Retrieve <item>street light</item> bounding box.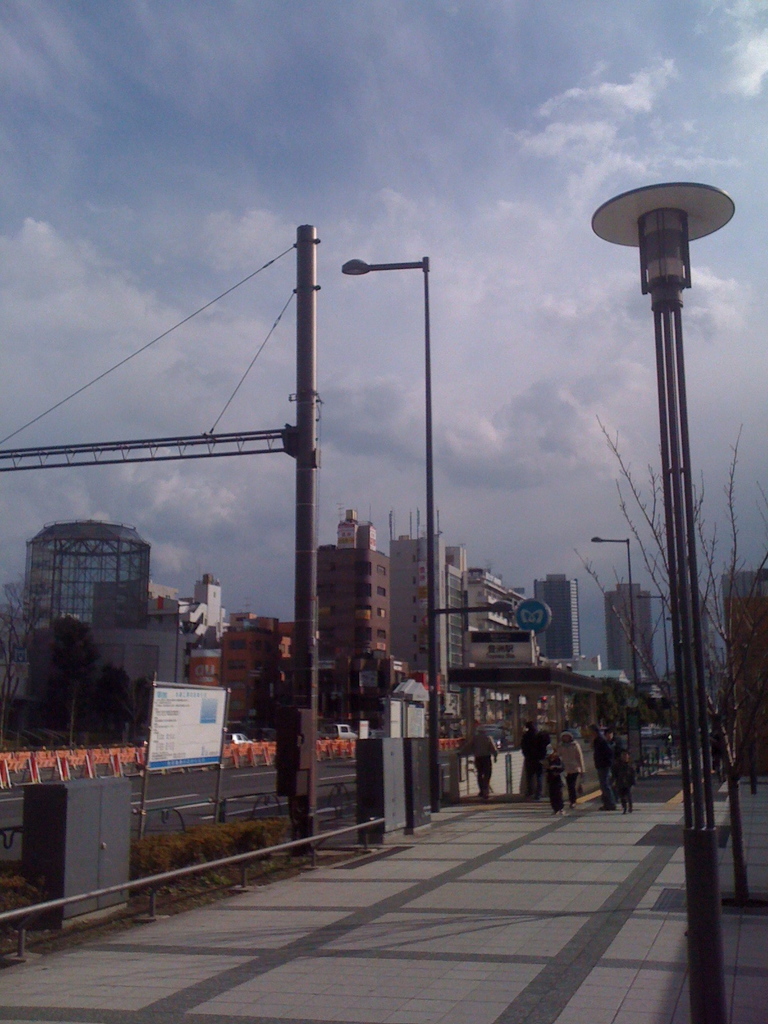
Bounding box: x1=431 y1=589 x2=525 y2=696.
